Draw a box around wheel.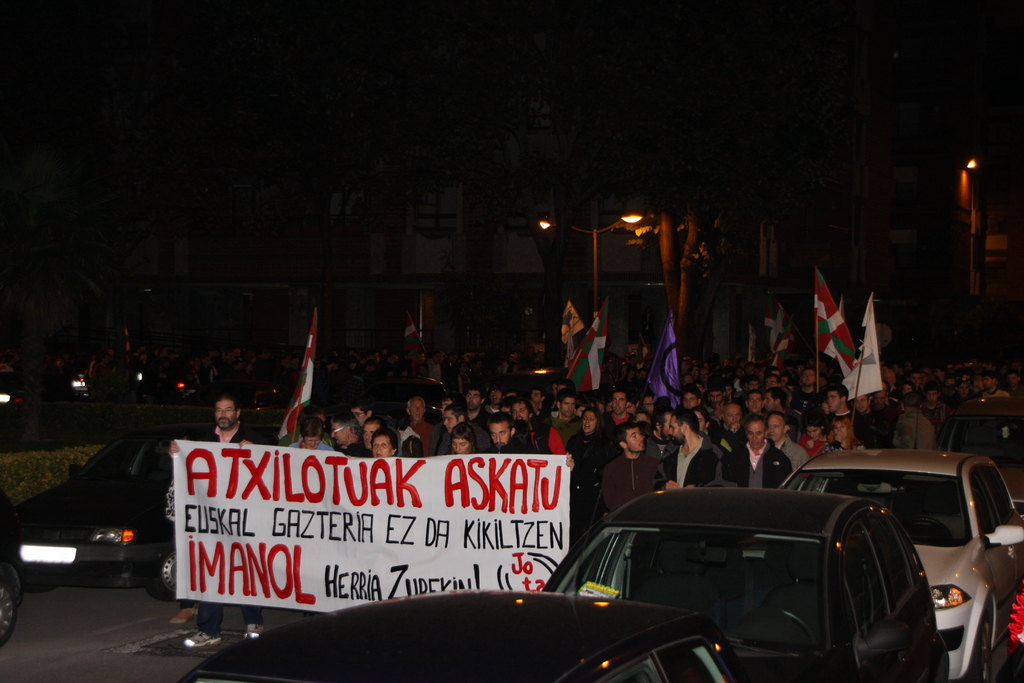
<region>0, 580, 18, 645</region>.
